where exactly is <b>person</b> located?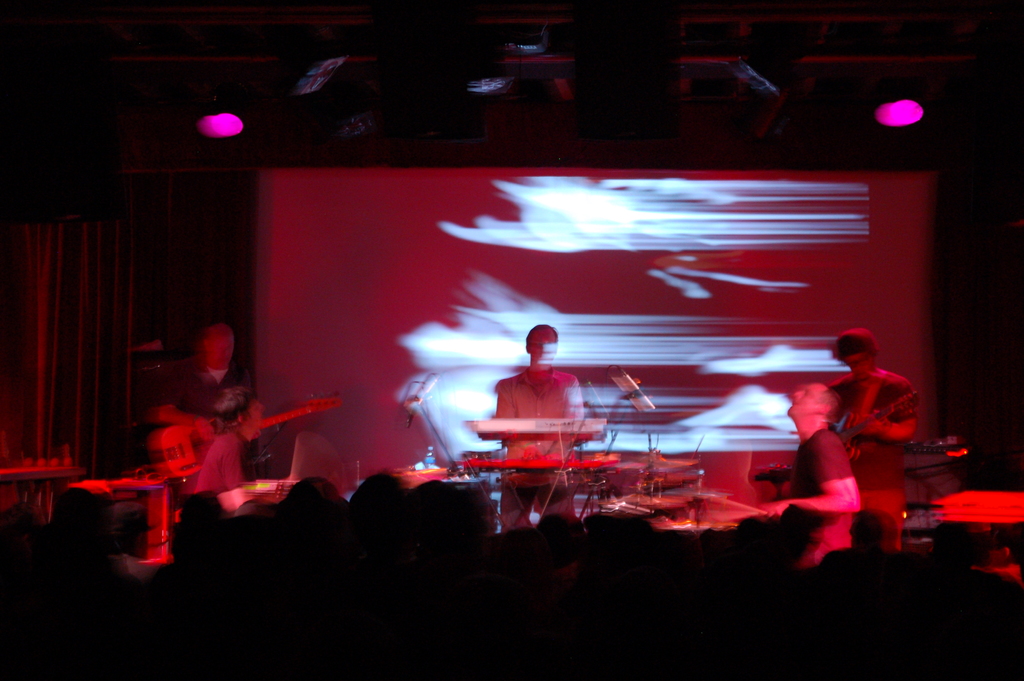
Its bounding box is 479, 321, 590, 530.
